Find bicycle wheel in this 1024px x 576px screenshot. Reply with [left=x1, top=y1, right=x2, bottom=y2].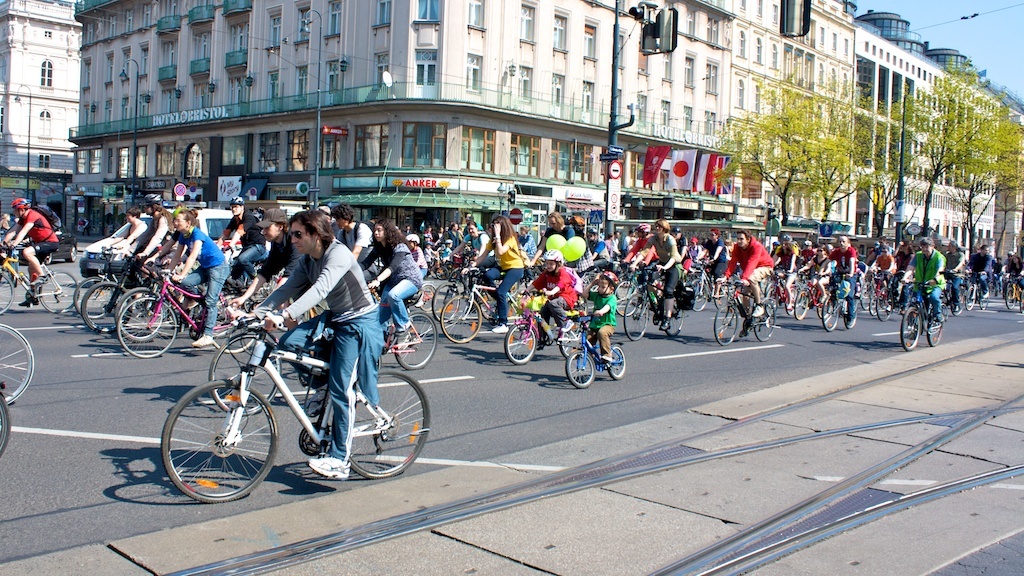
[left=212, top=296, right=257, bottom=351].
